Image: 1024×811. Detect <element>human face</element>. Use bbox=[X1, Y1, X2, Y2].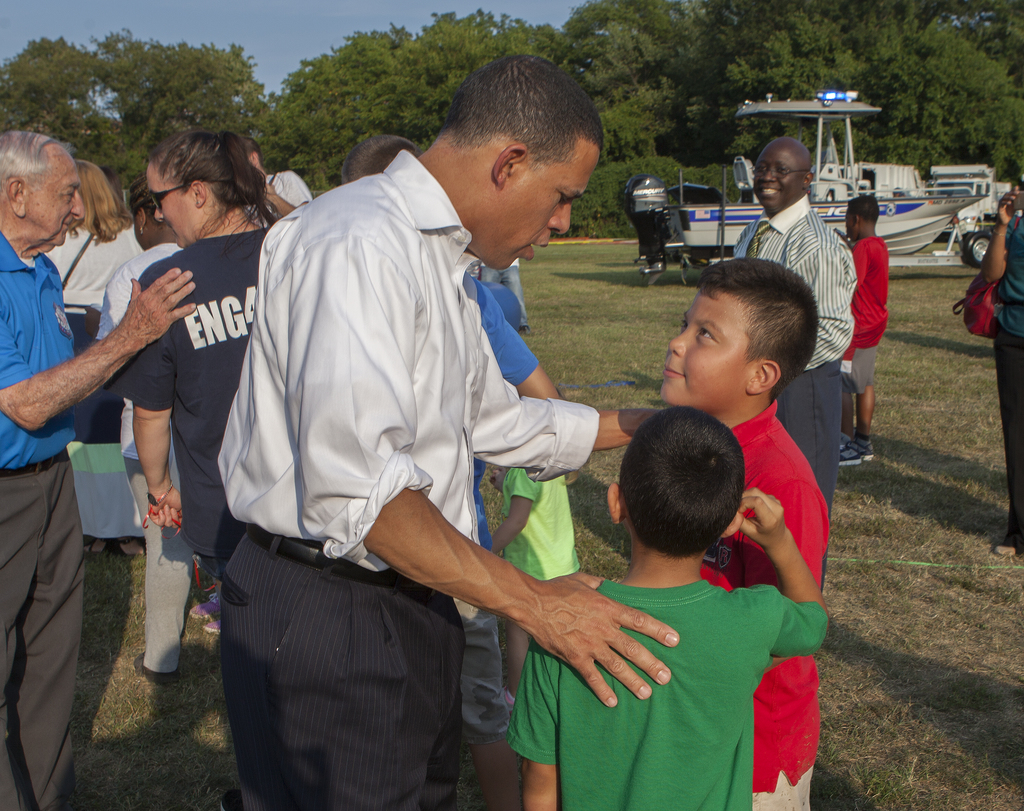
bbox=[24, 149, 84, 246].
